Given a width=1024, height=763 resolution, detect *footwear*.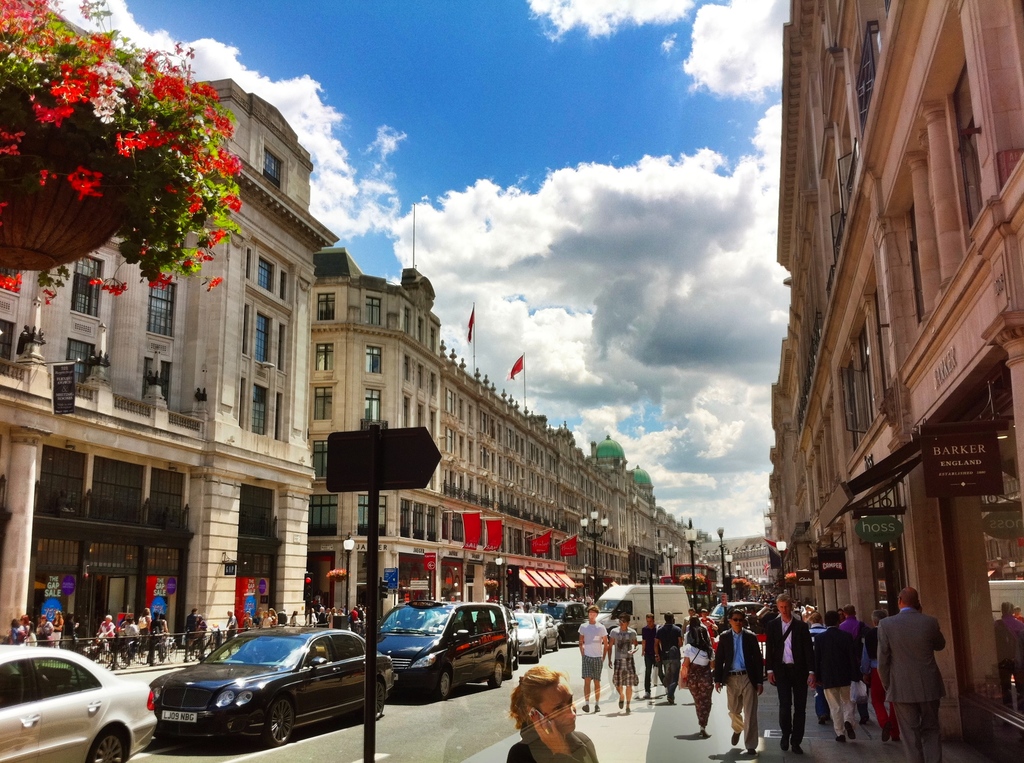
crop(892, 734, 900, 742).
